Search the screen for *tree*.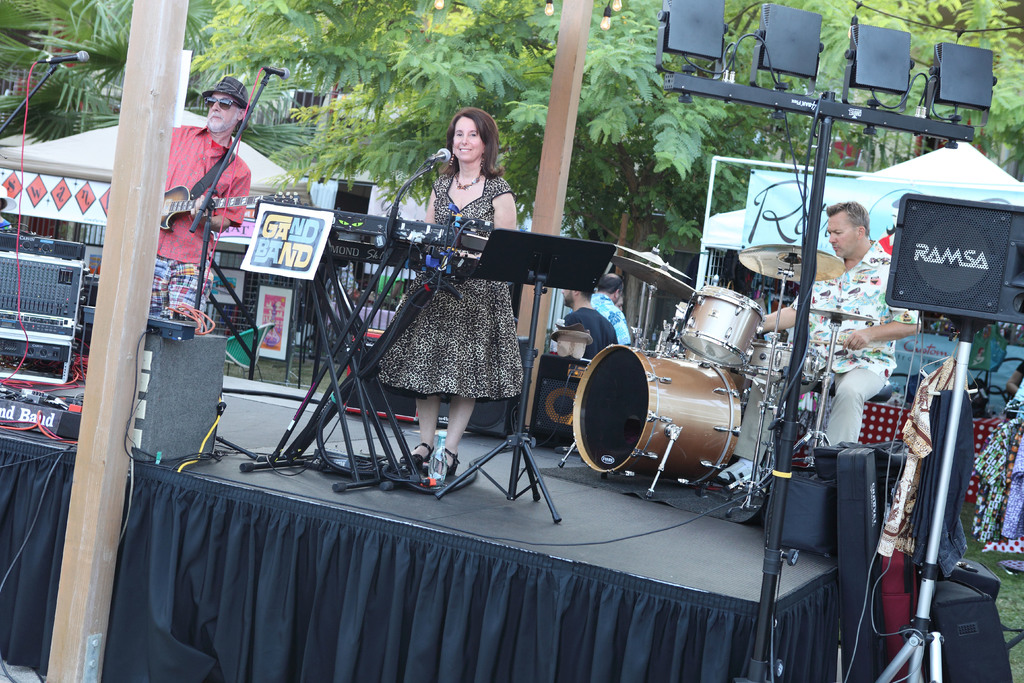
Found at x1=182 y1=0 x2=1023 y2=341.
